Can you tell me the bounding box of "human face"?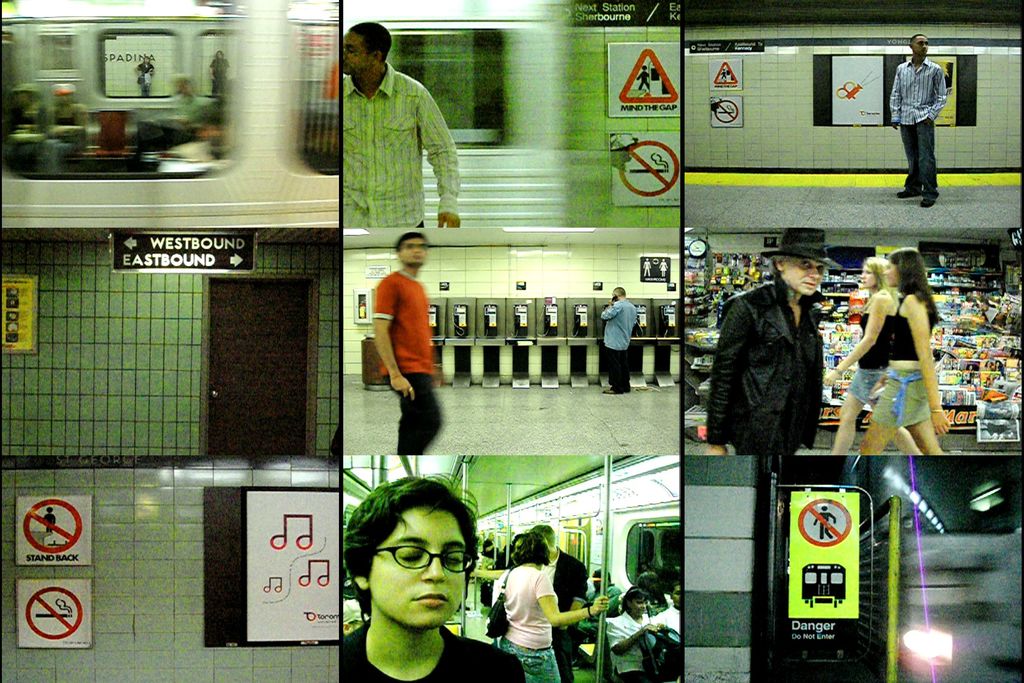
box=[675, 584, 685, 607].
